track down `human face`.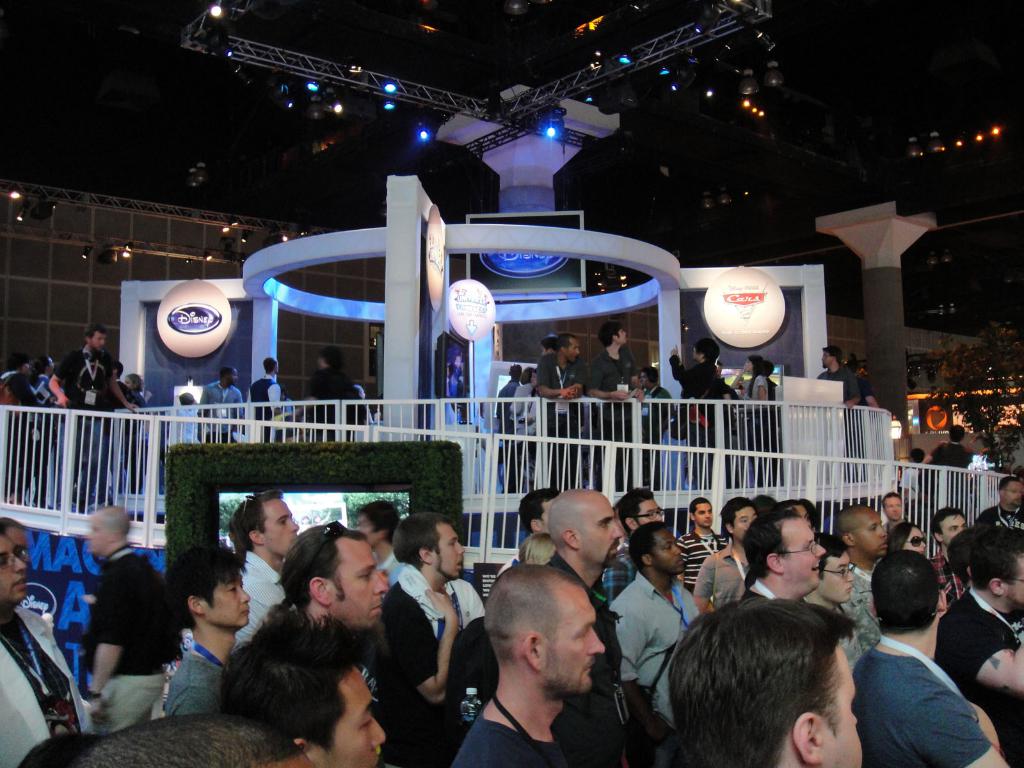
Tracked to l=695, t=504, r=712, b=525.
